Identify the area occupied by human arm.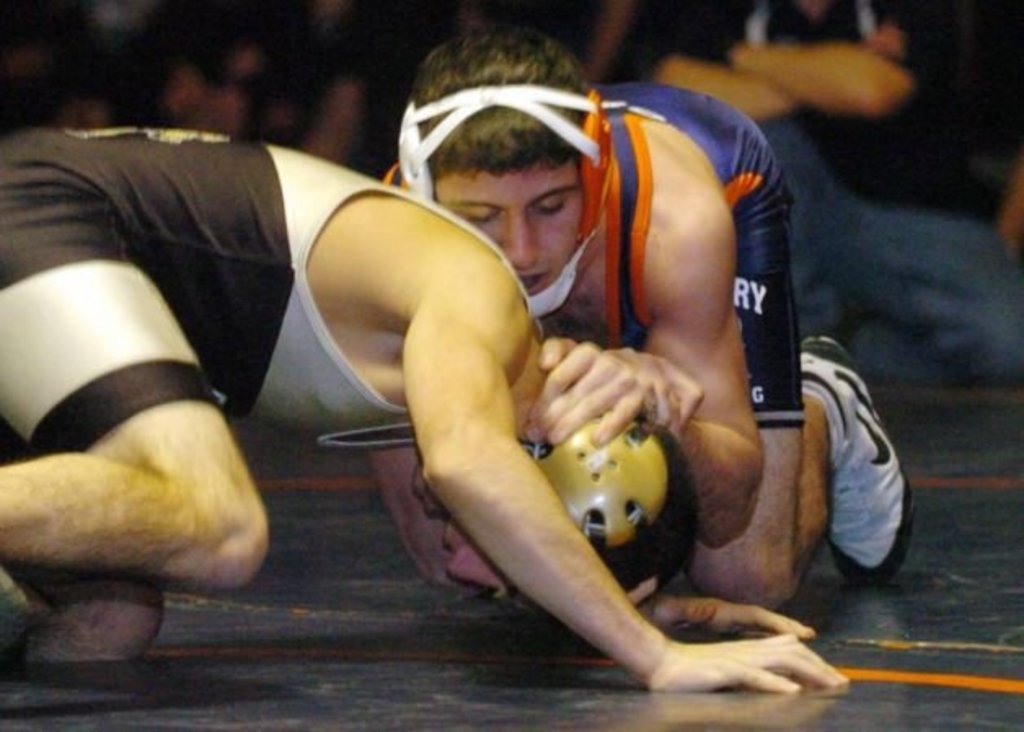
Area: <region>548, 157, 766, 546</region>.
